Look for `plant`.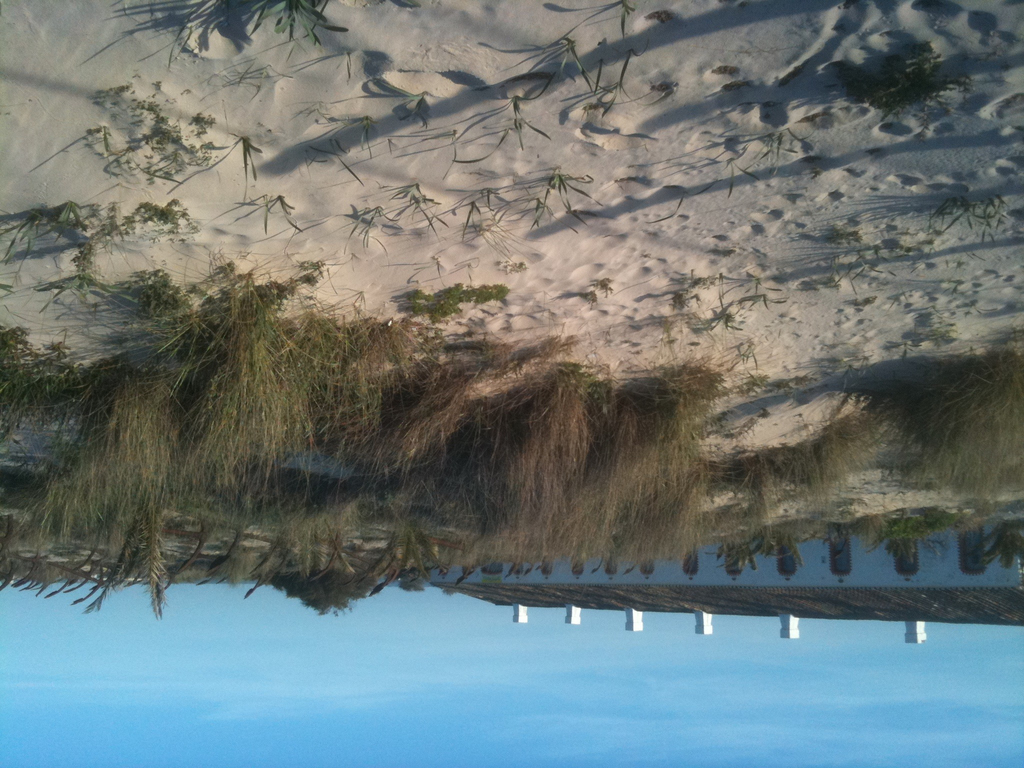
Found: 0:200:84:260.
